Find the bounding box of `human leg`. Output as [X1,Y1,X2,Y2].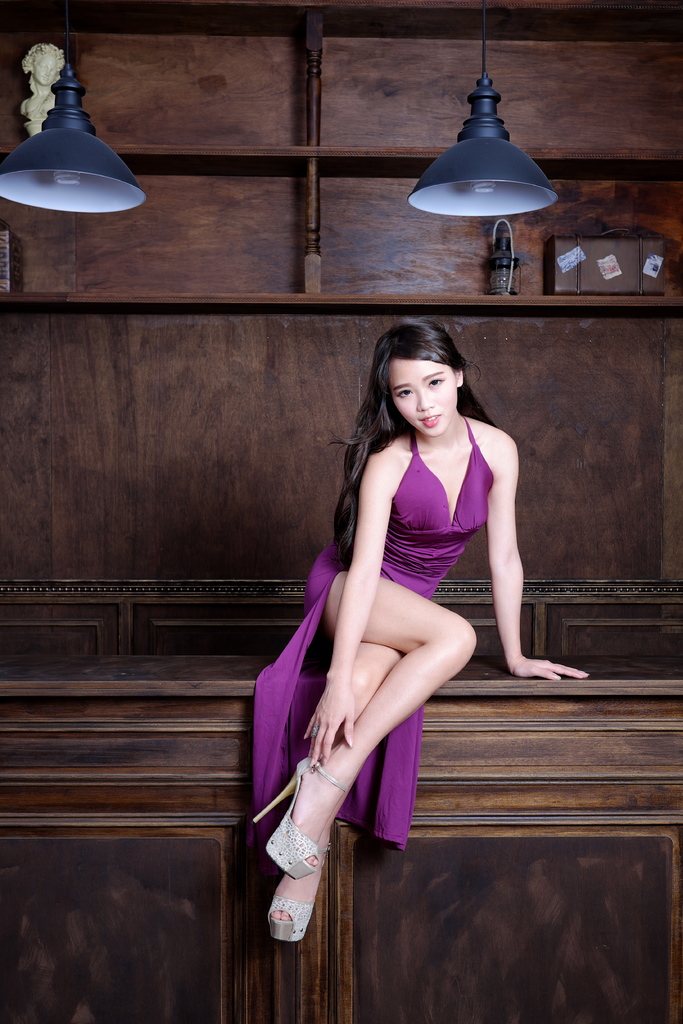
[272,559,477,867].
